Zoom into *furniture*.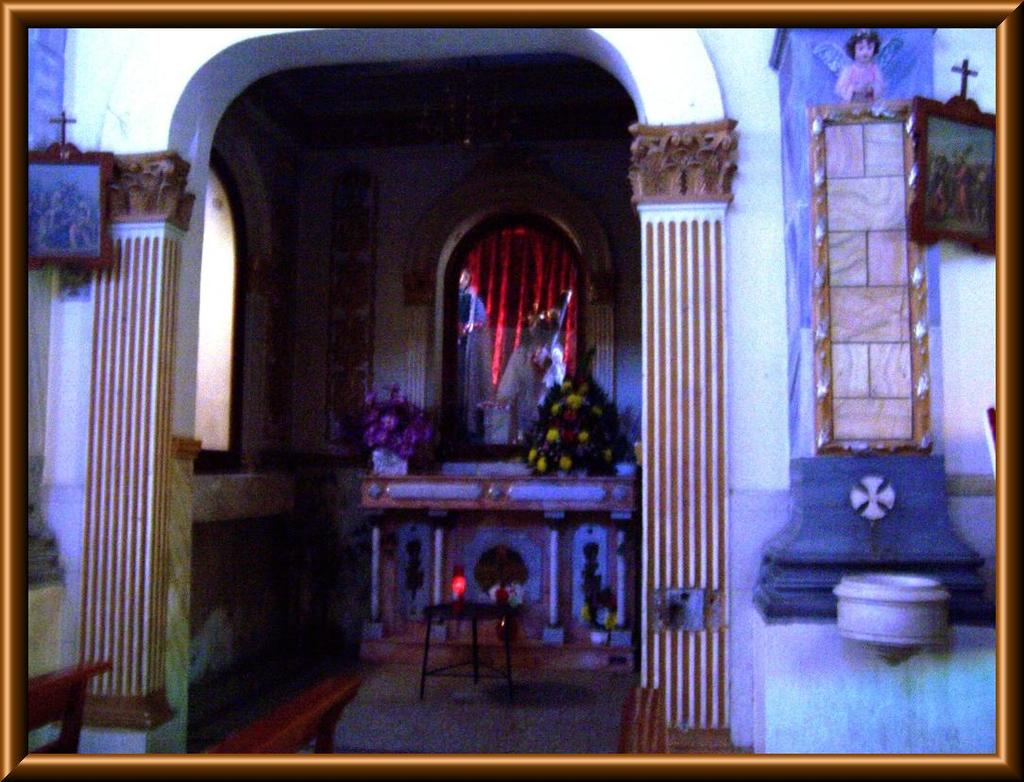
Zoom target: 627:686:664:750.
